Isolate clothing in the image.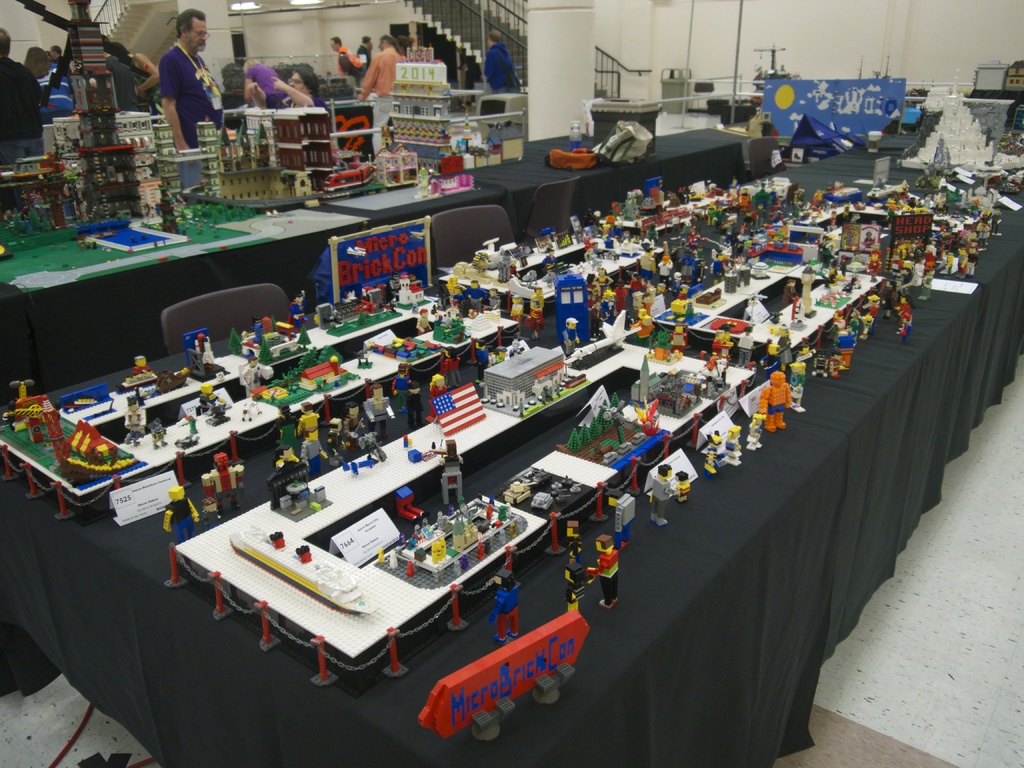
Isolated region: l=407, t=392, r=423, b=426.
